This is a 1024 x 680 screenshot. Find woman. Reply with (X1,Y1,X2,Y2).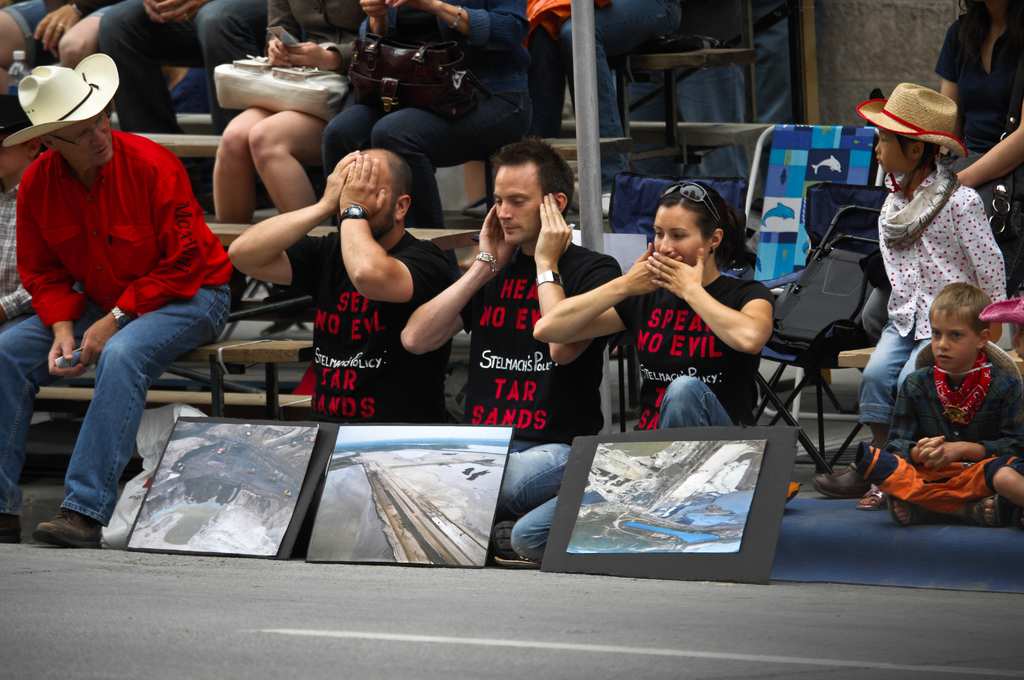
(564,178,798,453).
